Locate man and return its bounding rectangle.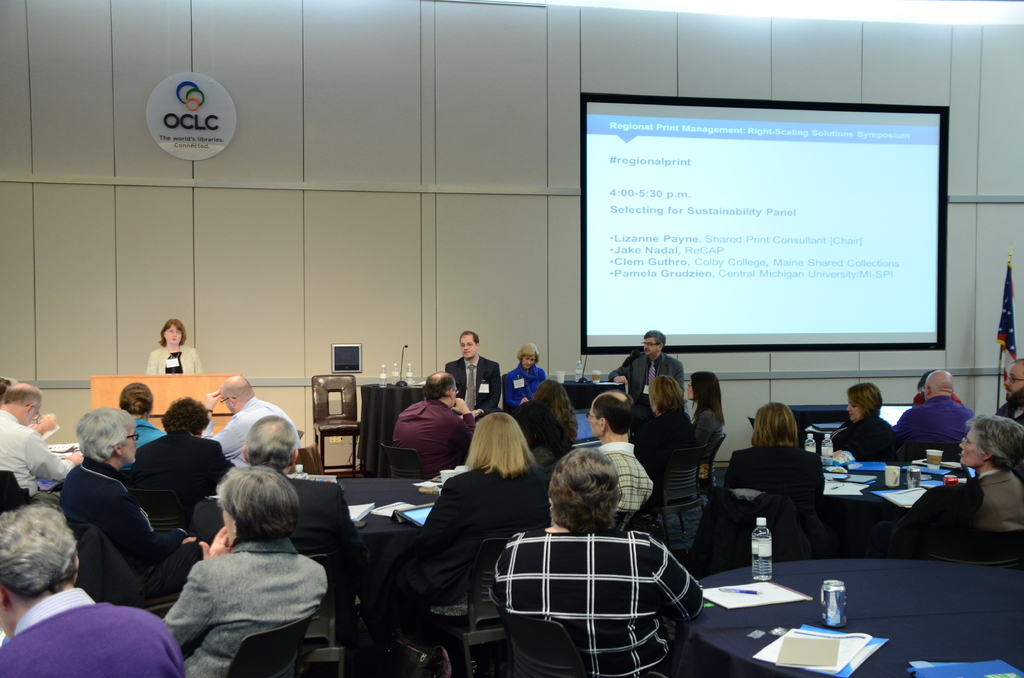
left=392, top=371, right=477, bottom=478.
